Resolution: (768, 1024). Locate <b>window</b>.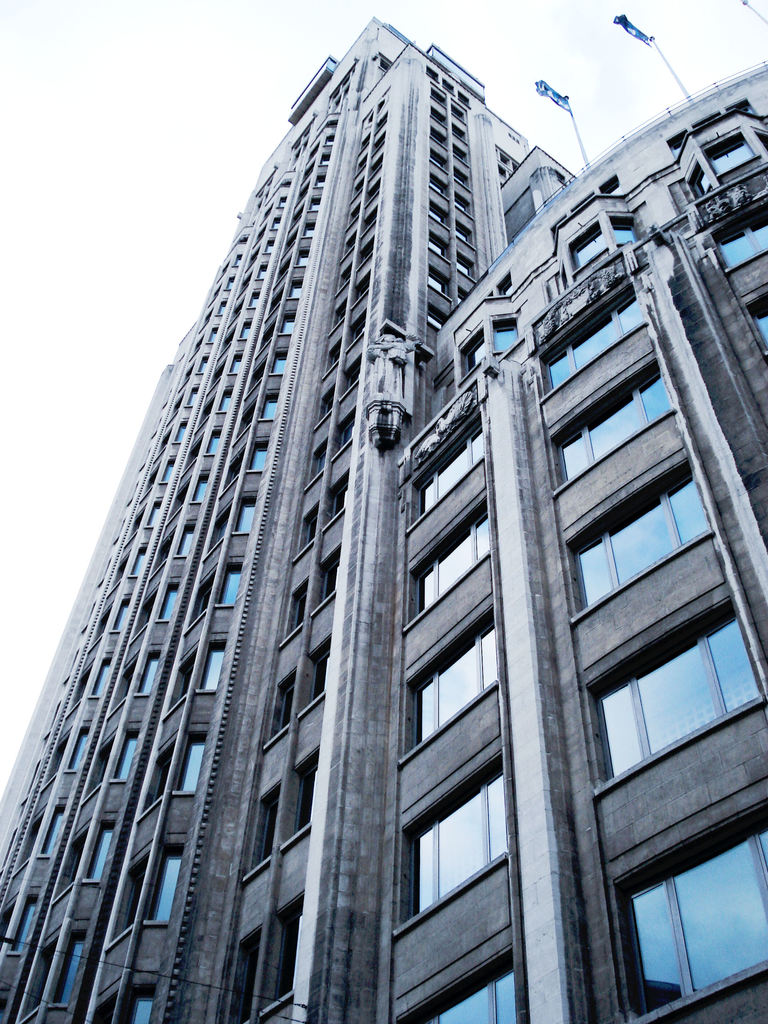
bbox=(210, 429, 221, 458).
